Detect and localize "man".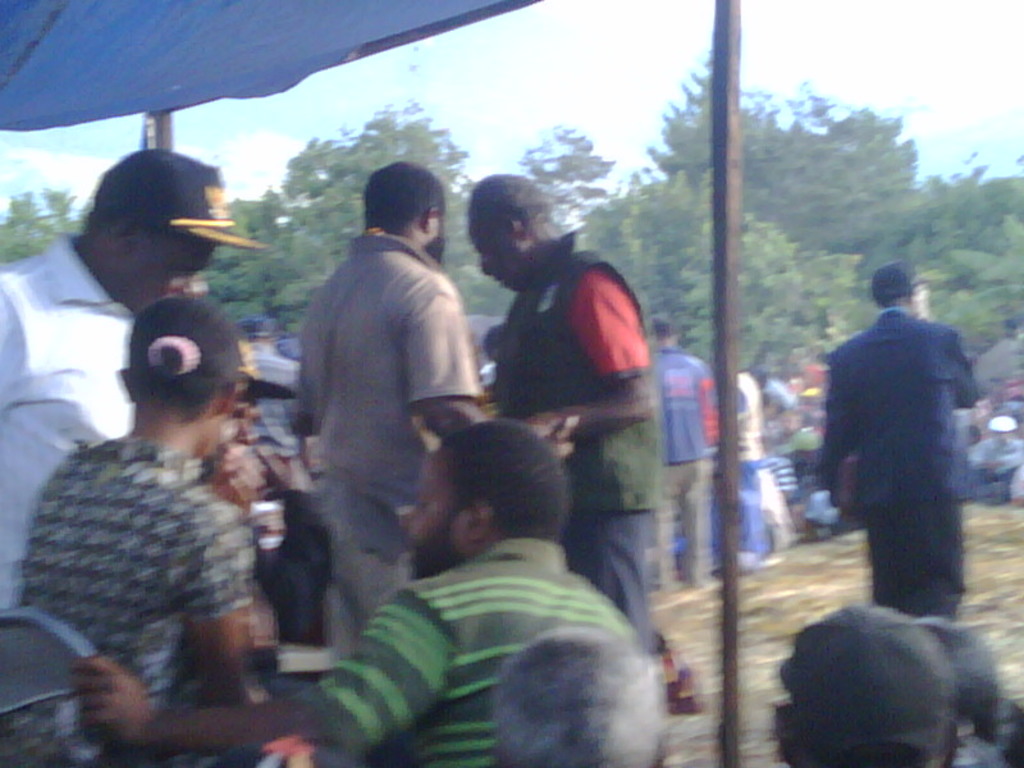
Localized at locate(296, 164, 573, 655).
